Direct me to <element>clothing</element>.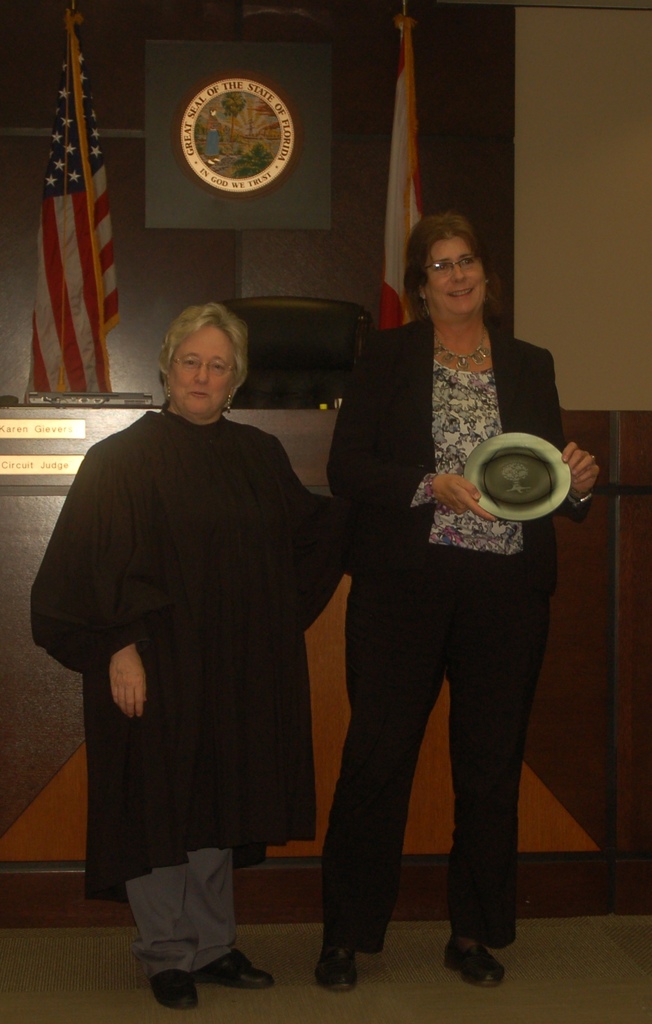
Direction: rect(18, 395, 356, 977).
